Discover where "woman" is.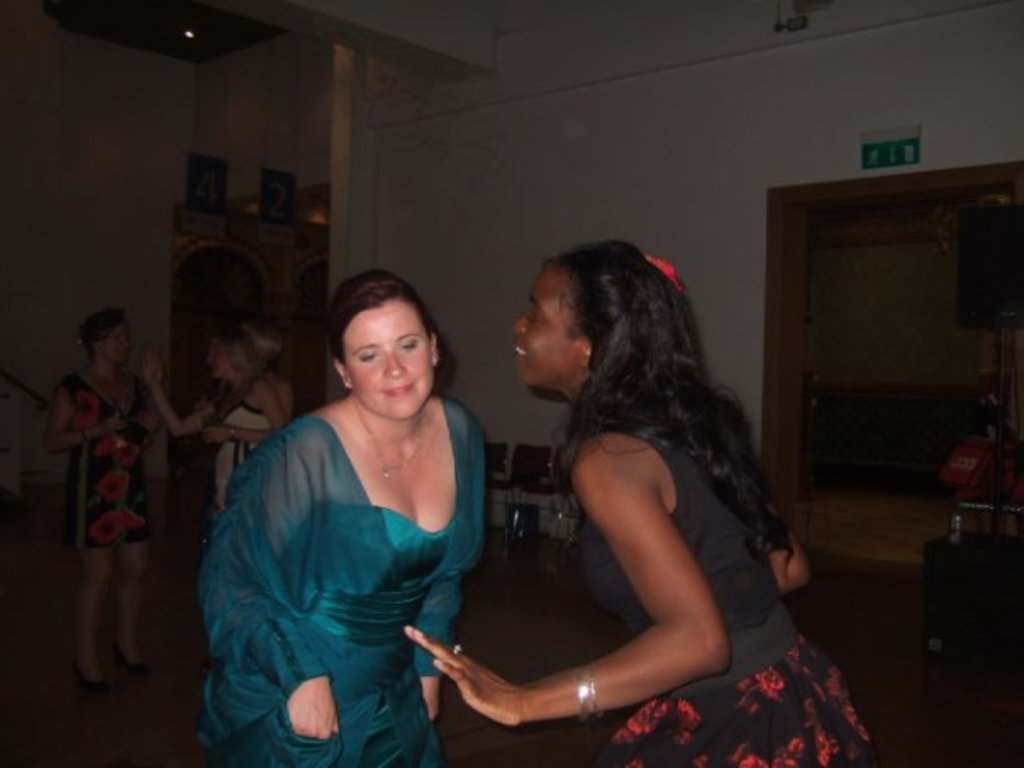
Discovered at 207, 258, 492, 766.
